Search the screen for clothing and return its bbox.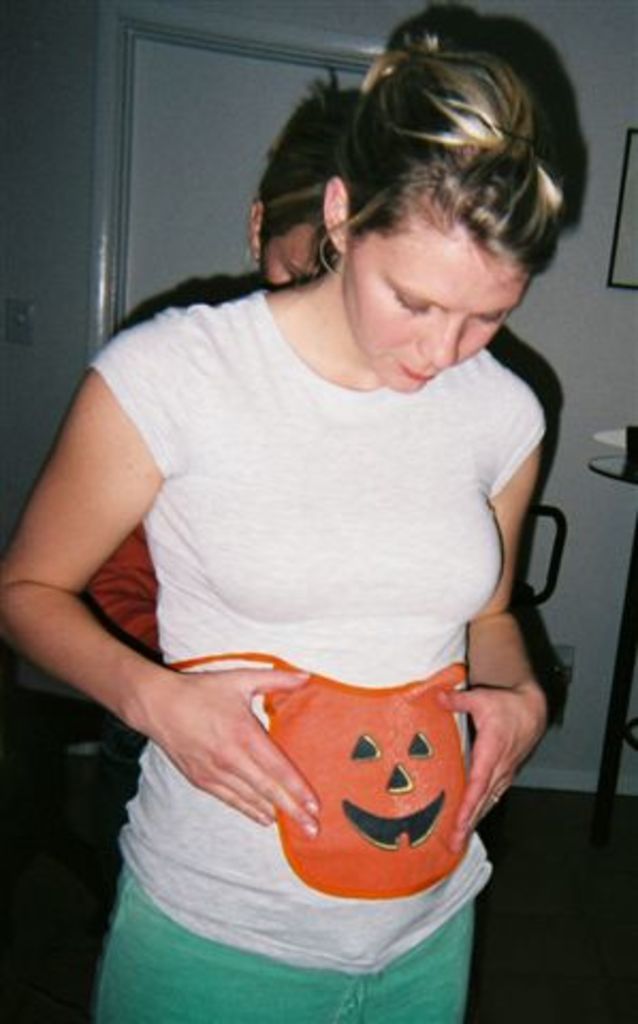
Found: 81,518,164,663.
